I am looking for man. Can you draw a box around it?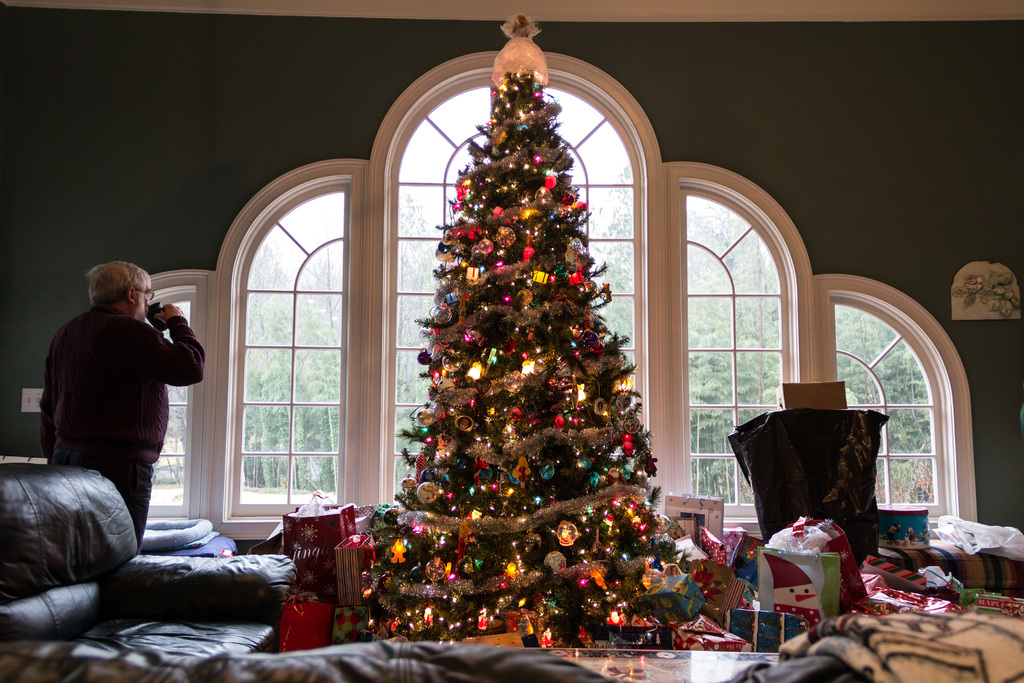
Sure, the bounding box is [left=44, top=258, right=204, bottom=541].
